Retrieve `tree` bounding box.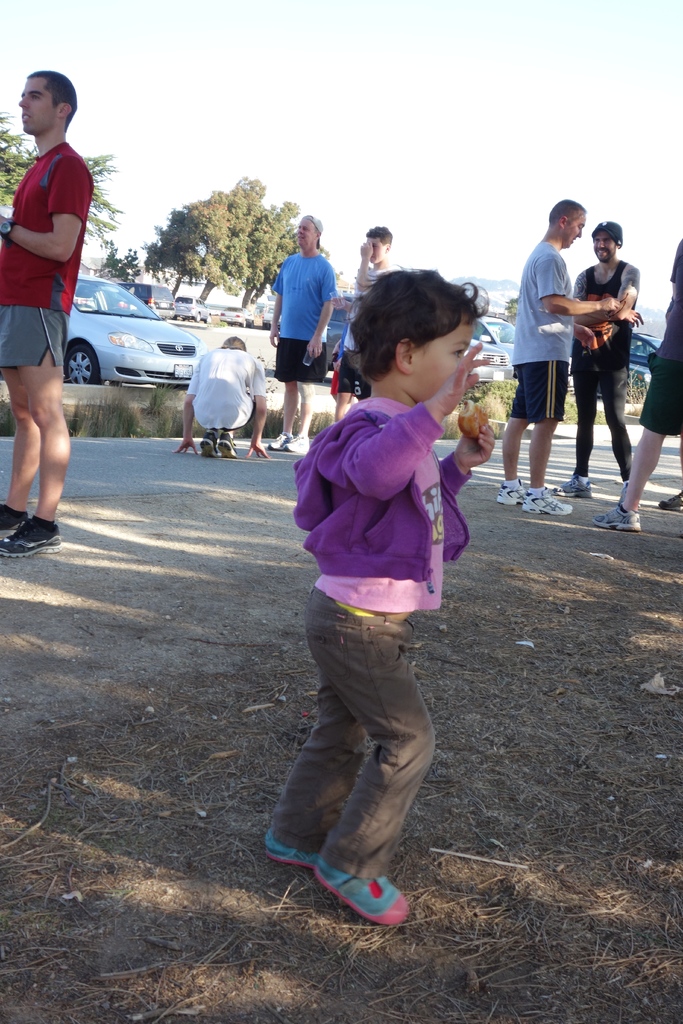
Bounding box: {"x1": 0, "y1": 102, "x2": 148, "y2": 273}.
